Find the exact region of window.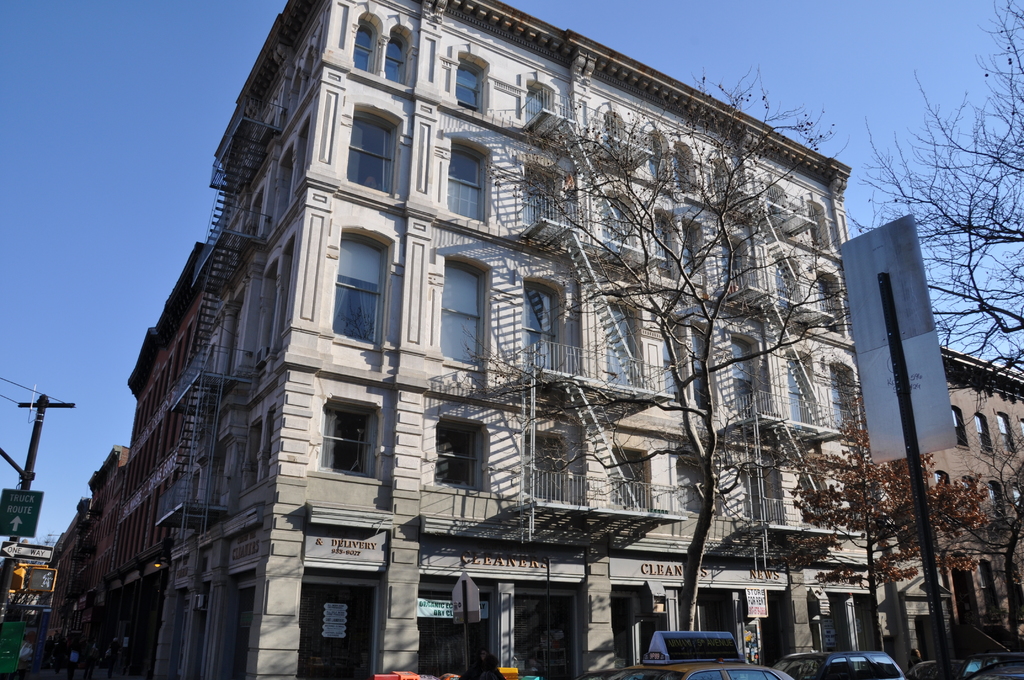
Exact region: 240/425/262/490.
